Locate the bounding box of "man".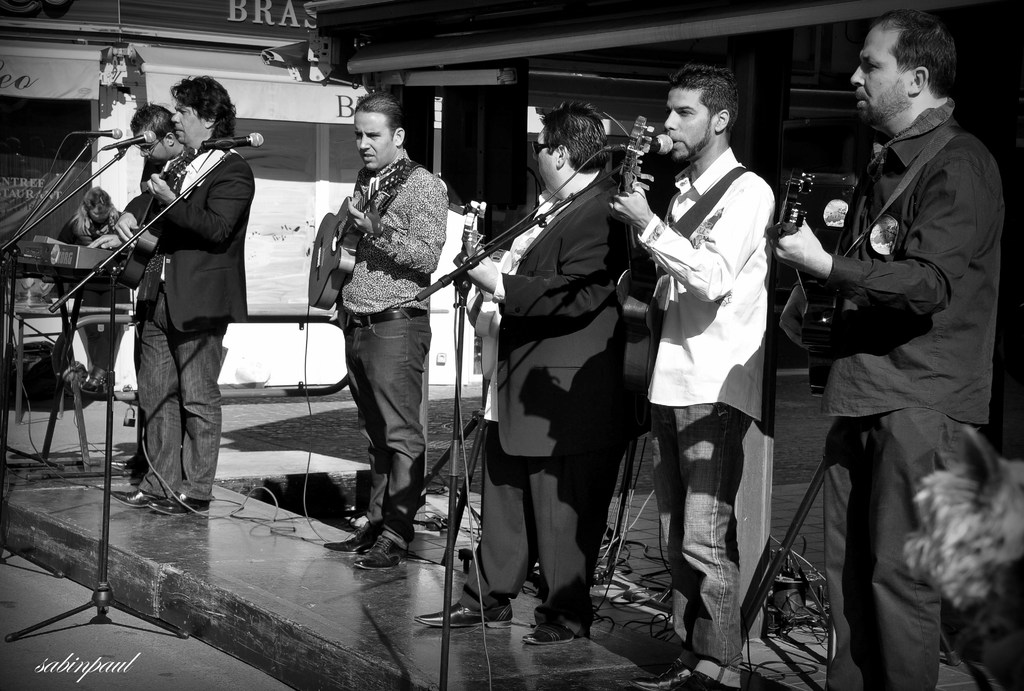
Bounding box: box(115, 72, 255, 517).
